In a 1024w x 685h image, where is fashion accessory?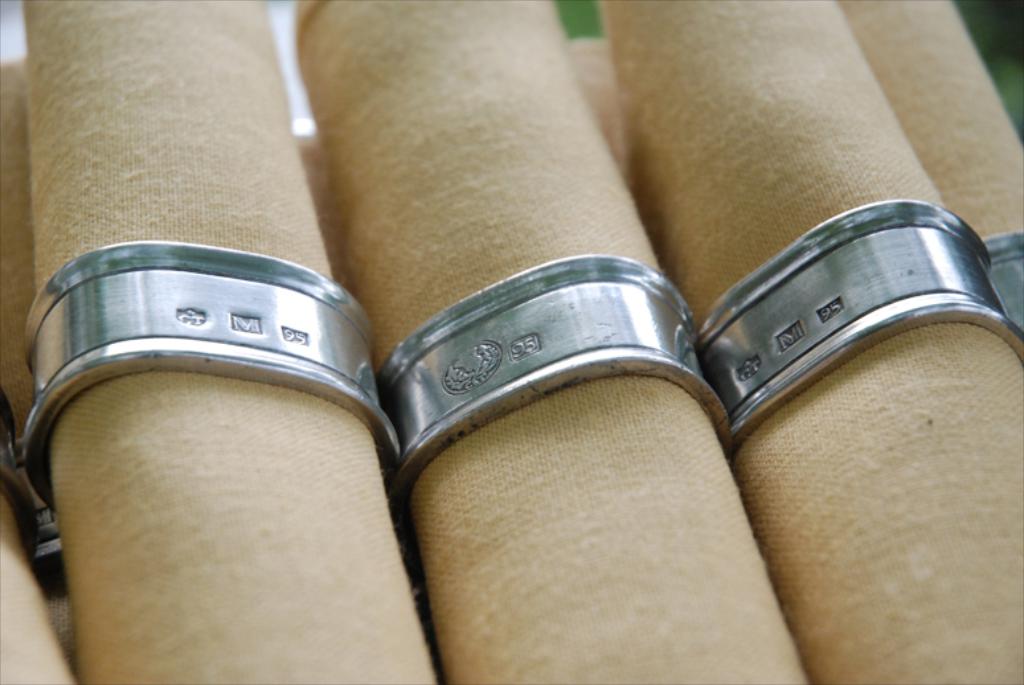
select_region(376, 250, 737, 522).
